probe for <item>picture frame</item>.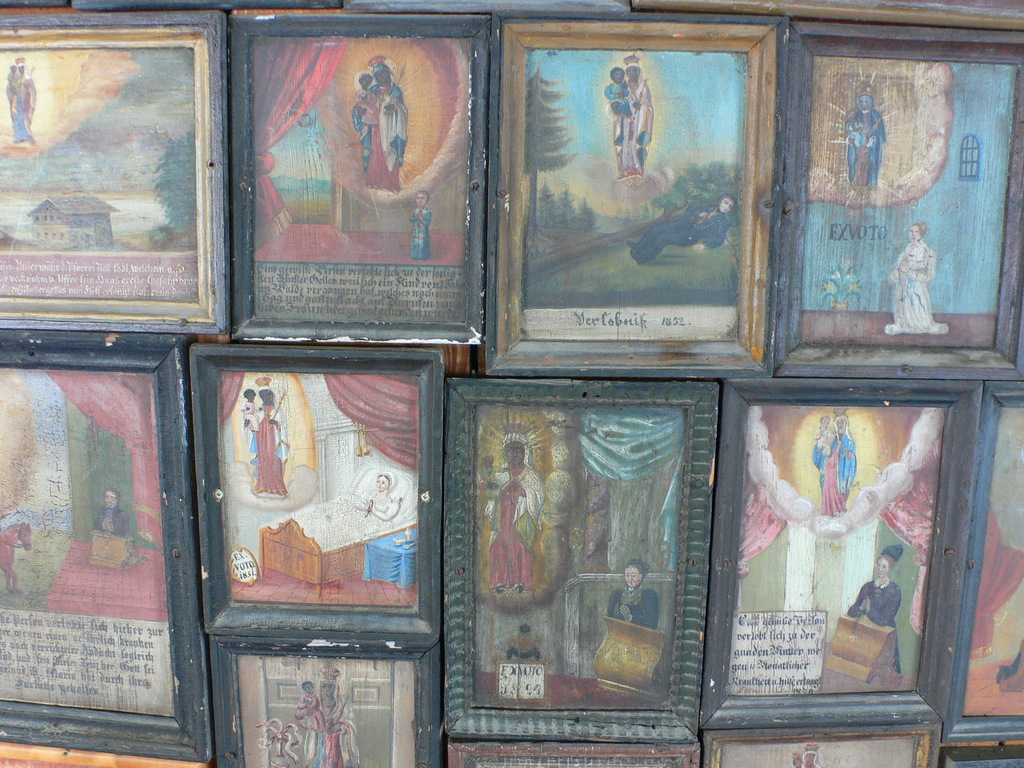
Probe result: [left=950, top=383, right=1023, bottom=740].
